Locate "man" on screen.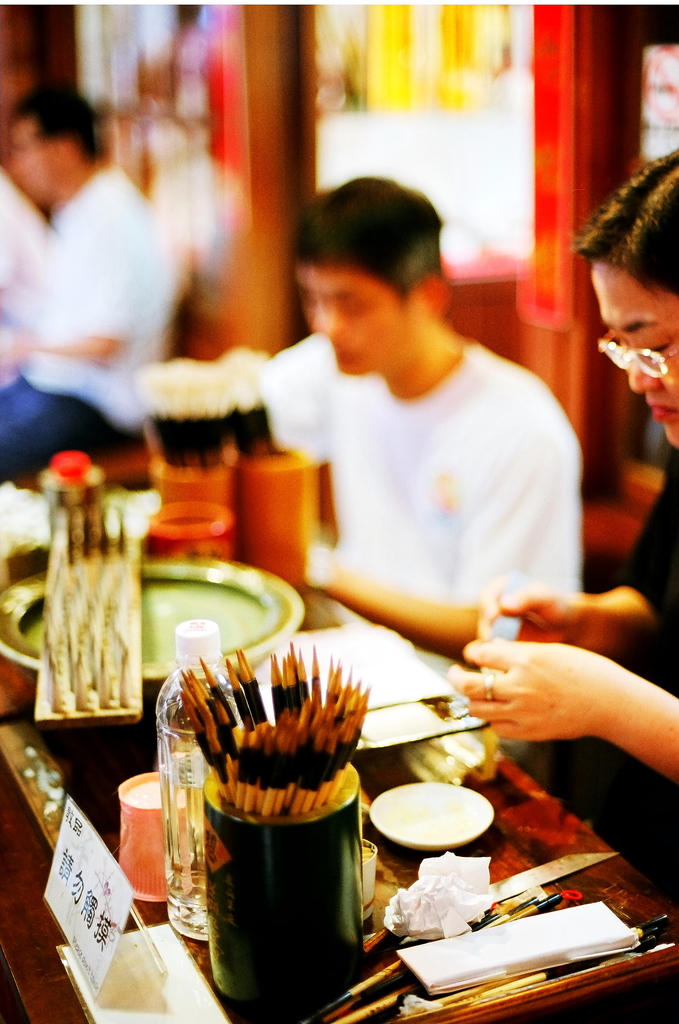
On screen at box=[250, 171, 589, 758].
